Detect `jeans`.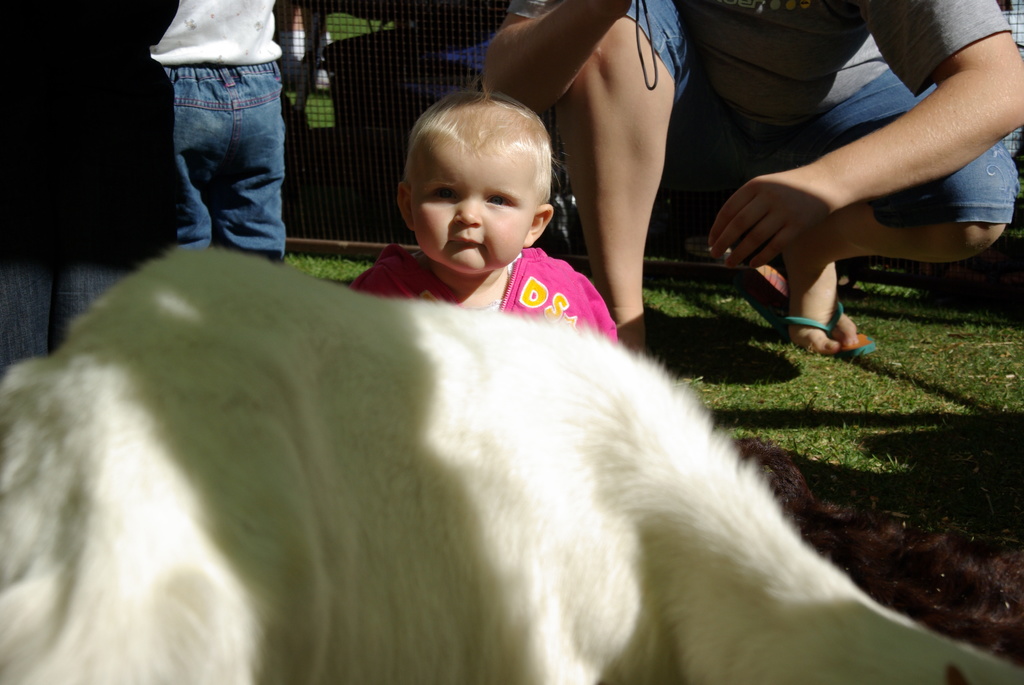
Detected at box(617, 0, 1015, 233).
